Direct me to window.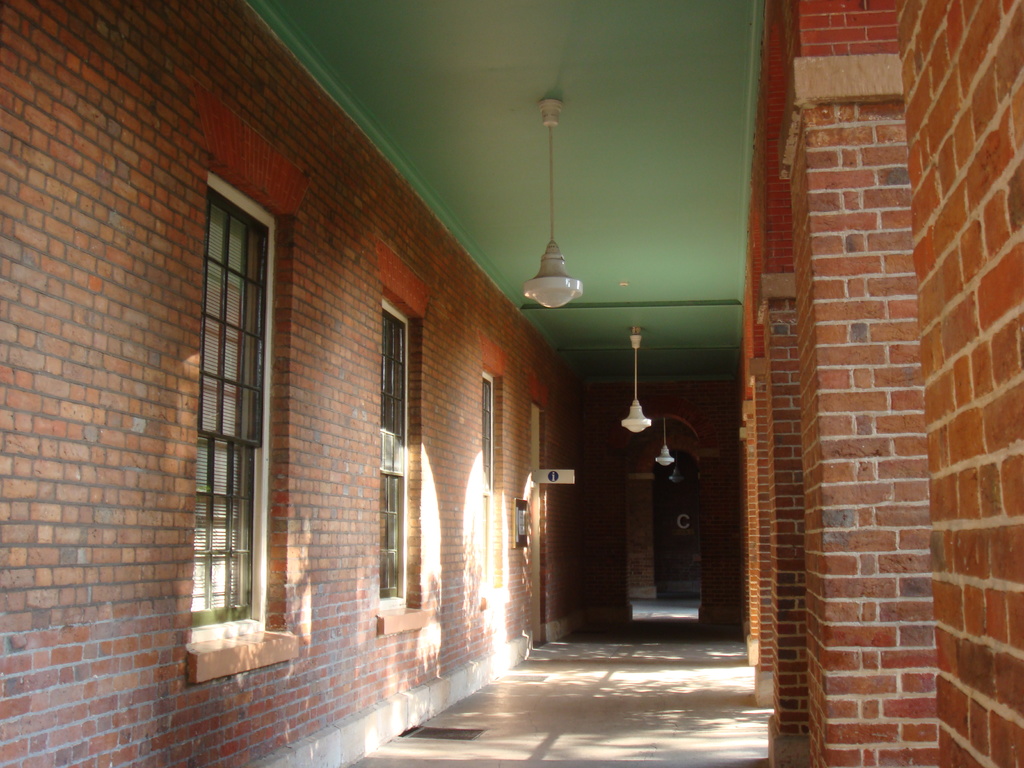
Direction: pyautogui.locateOnScreen(382, 278, 433, 632).
